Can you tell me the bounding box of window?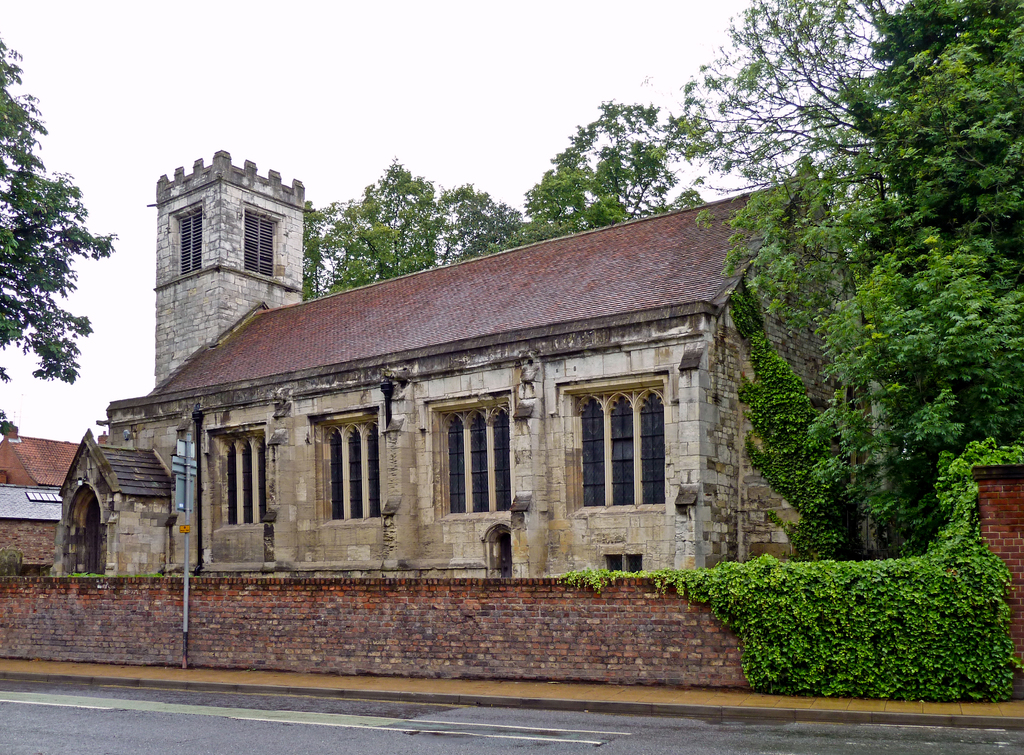
[328,417,383,526].
